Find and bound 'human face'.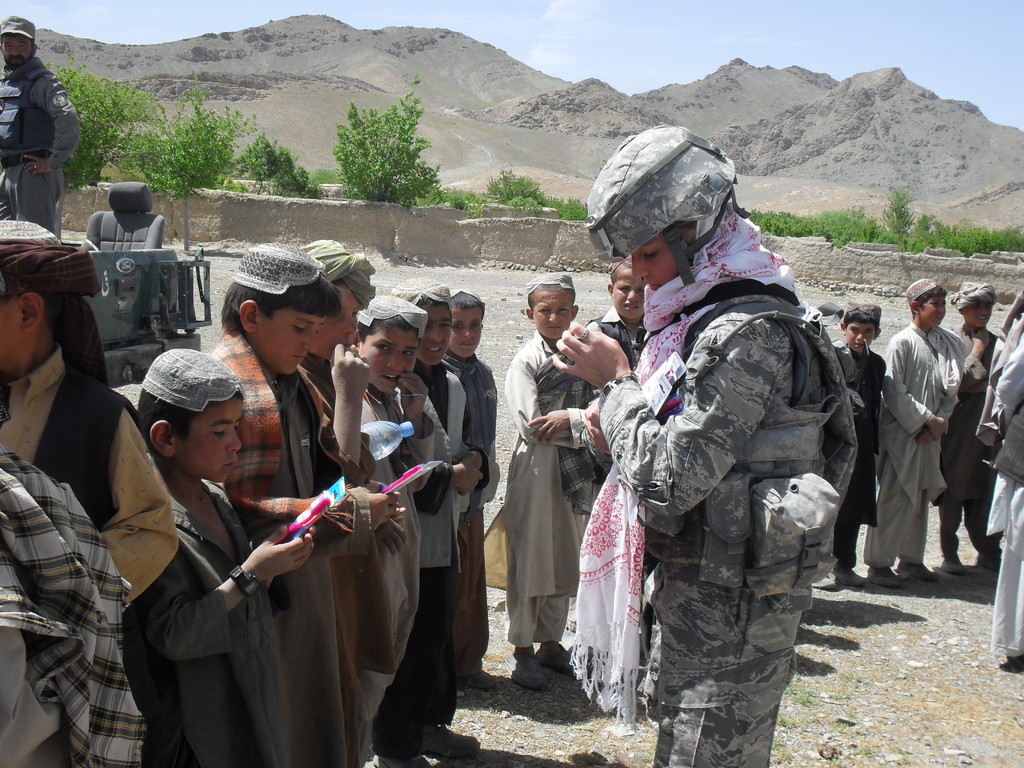
Bound: 606:270:646:323.
